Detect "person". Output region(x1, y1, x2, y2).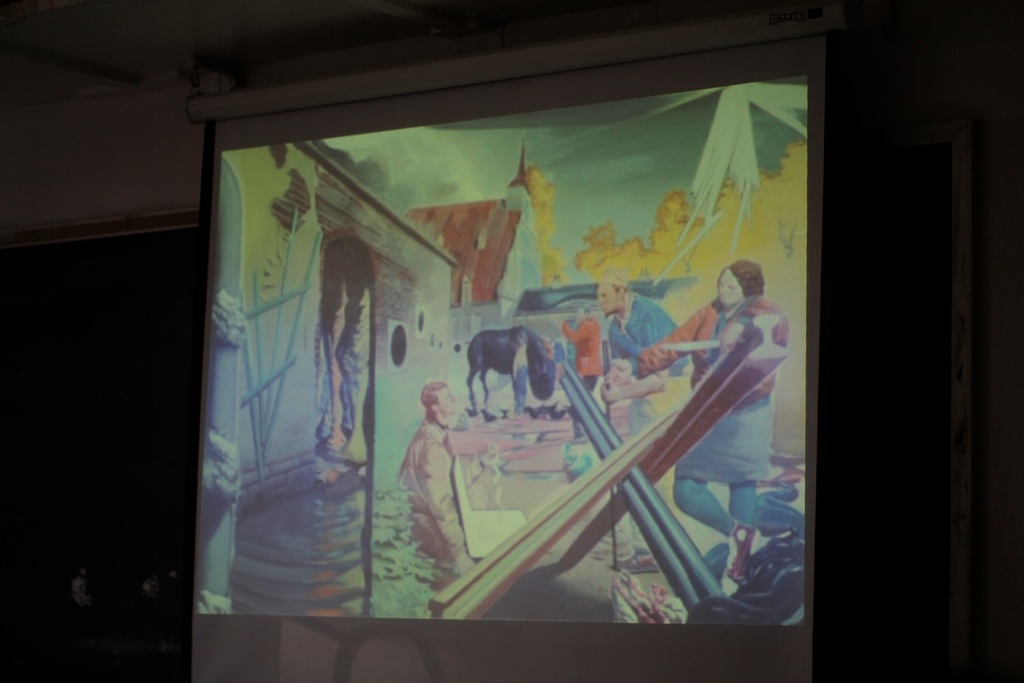
region(547, 304, 607, 439).
